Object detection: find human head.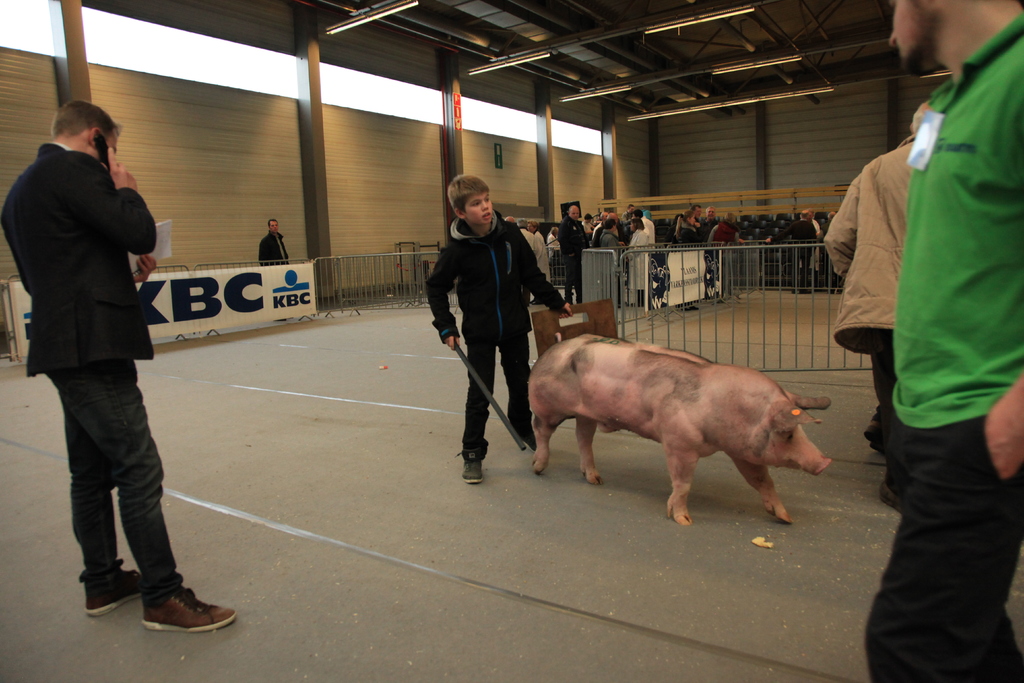
bbox=[263, 220, 279, 236].
